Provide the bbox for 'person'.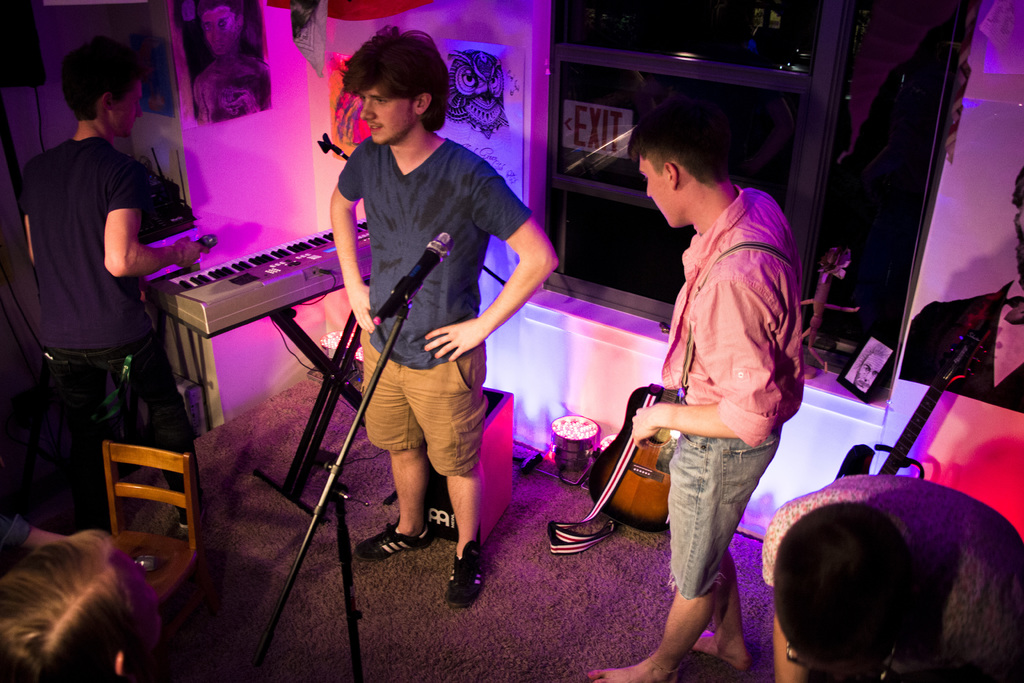
[x1=328, y1=26, x2=559, y2=608].
